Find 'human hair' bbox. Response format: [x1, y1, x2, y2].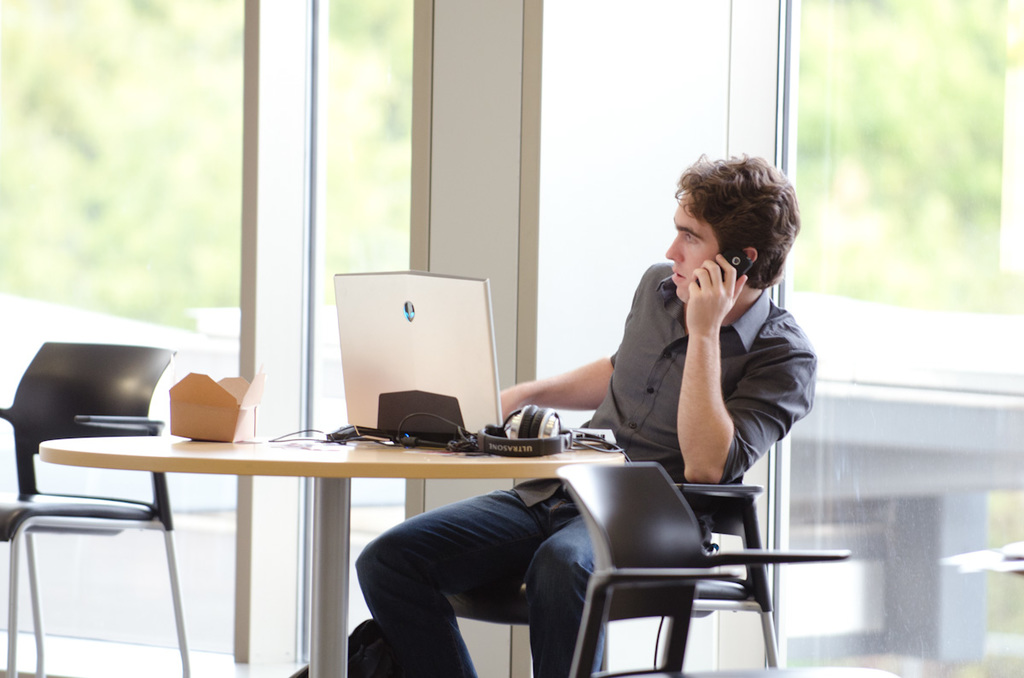
[674, 151, 804, 288].
